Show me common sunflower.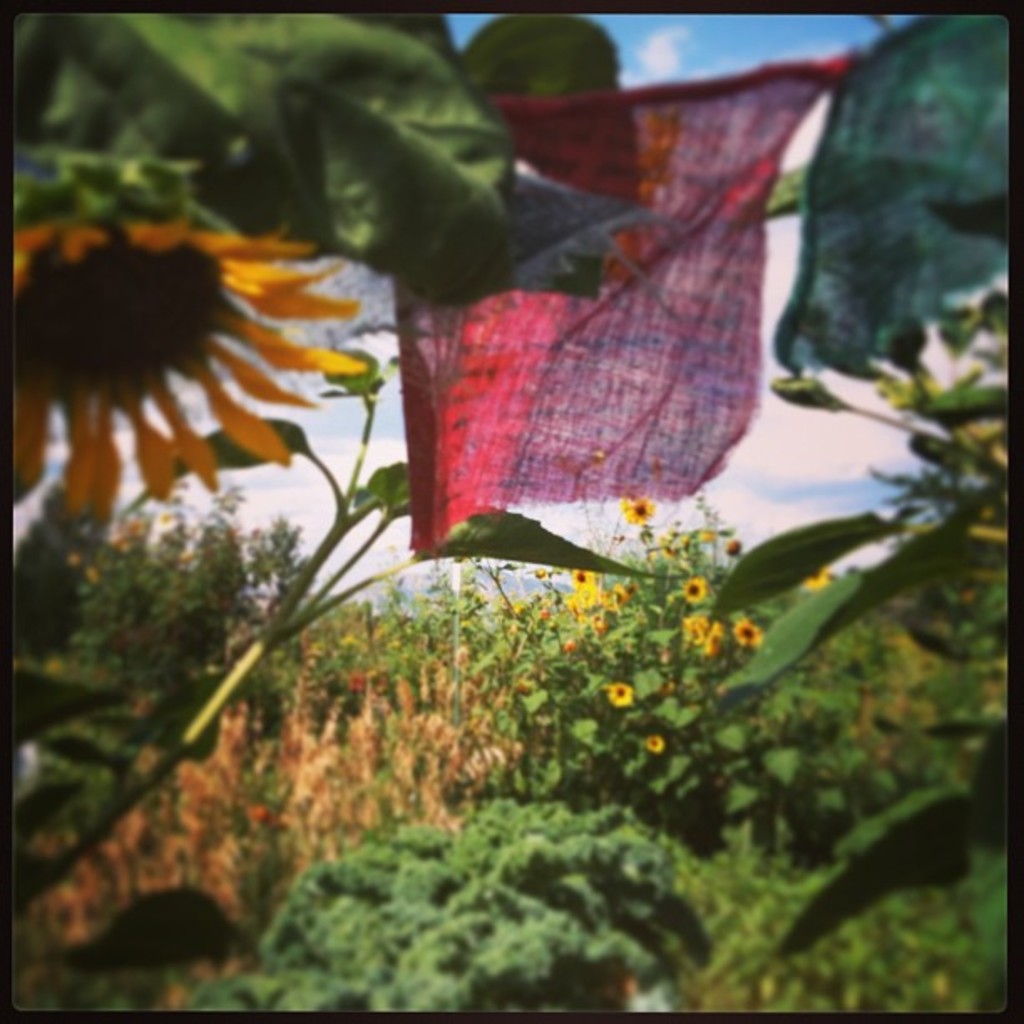
common sunflower is here: {"left": 646, "top": 726, "right": 669, "bottom": 750}.
